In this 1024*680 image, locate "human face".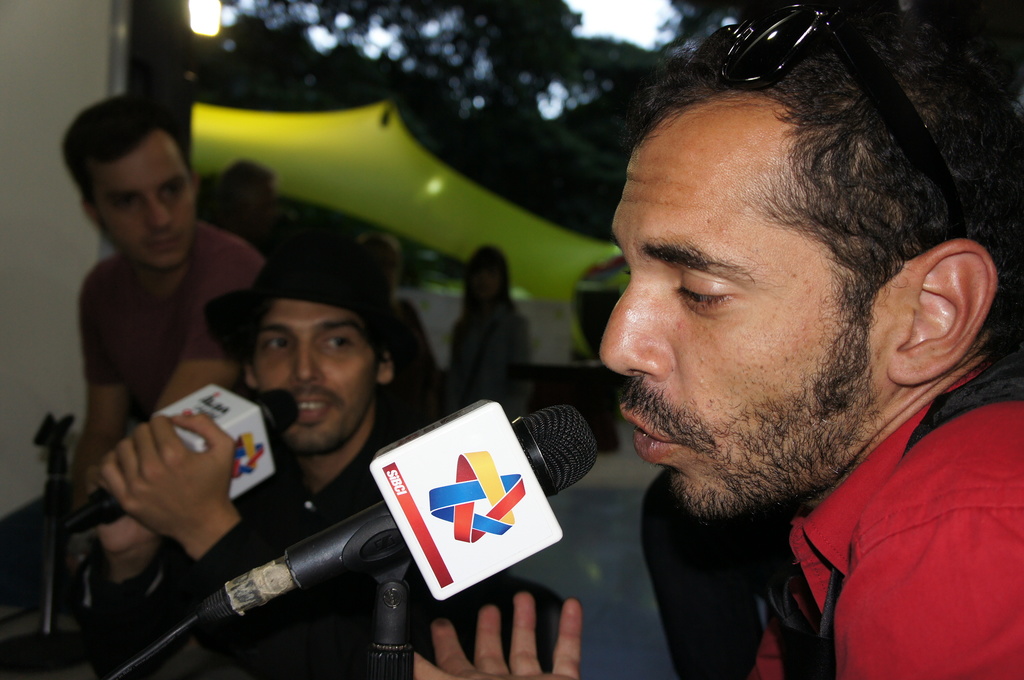
Bounding box: left=92, top=151, right=189, bottom=266.
